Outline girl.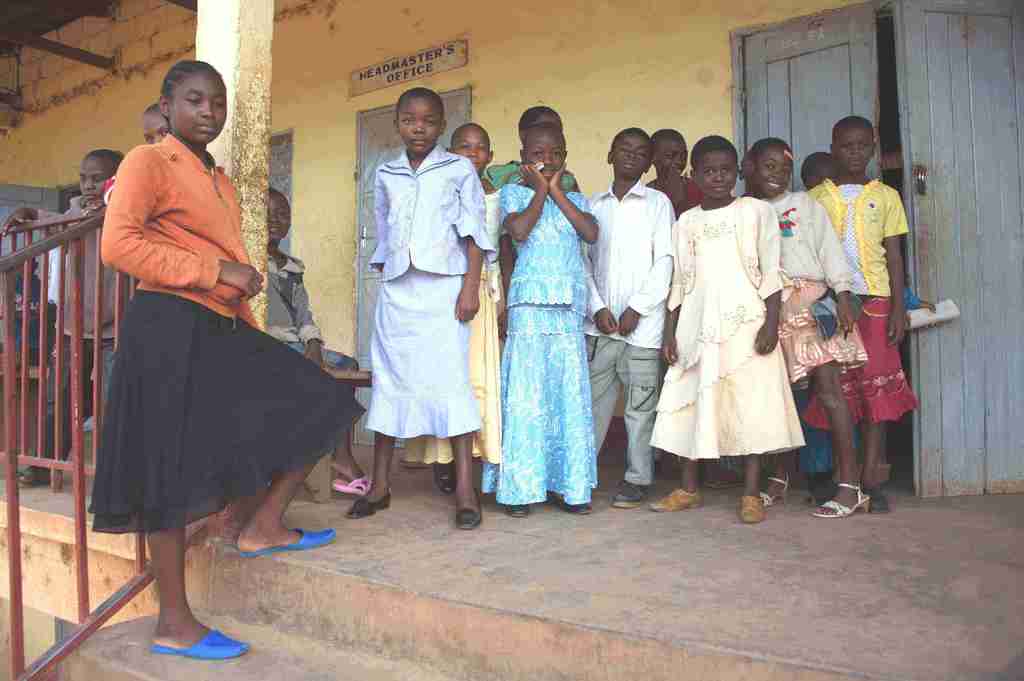
Outline: (801,112,924,514).
